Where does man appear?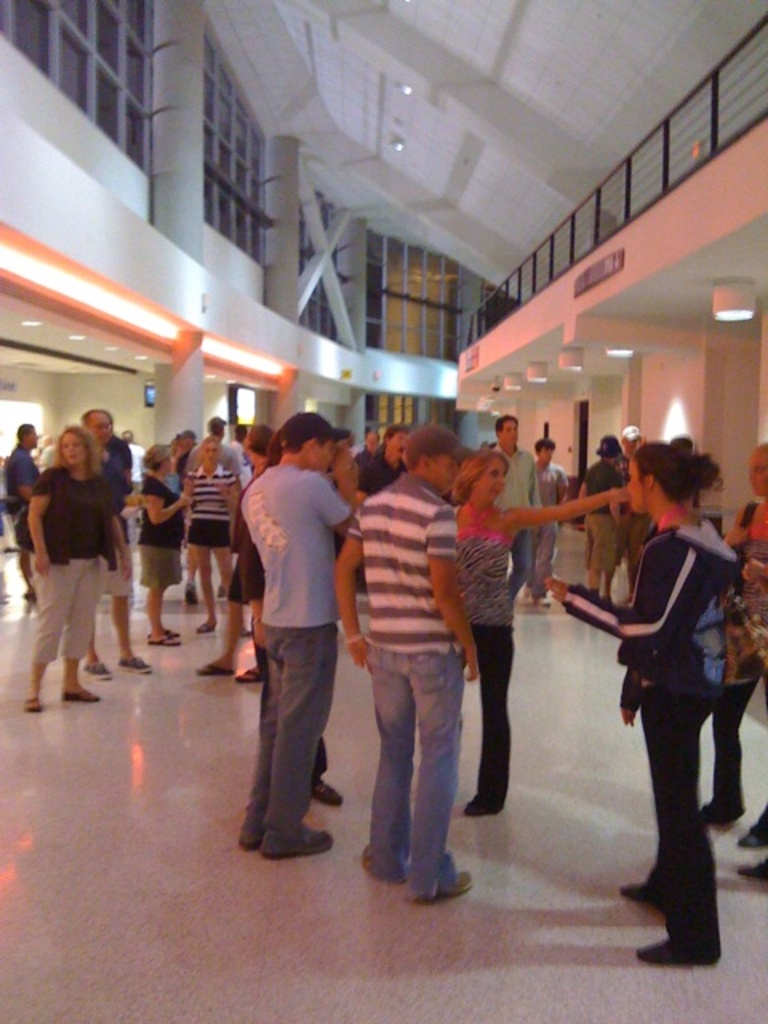
Appears at [left=0, top=418, right=54, bottom=606].
